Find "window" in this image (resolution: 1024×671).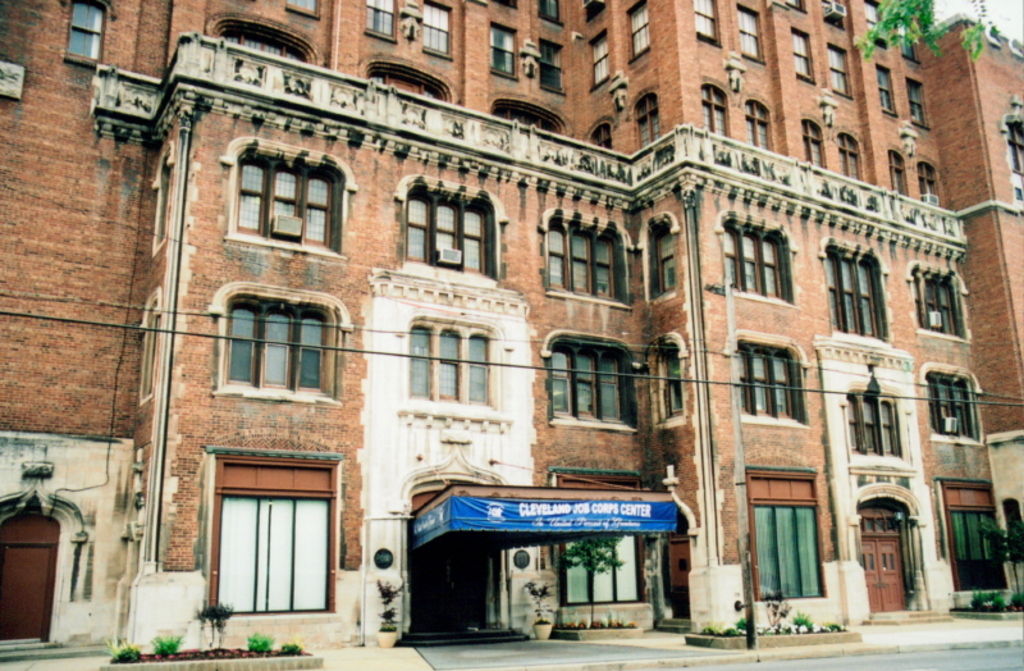
{"x1": 663, "y1": 351, "x2": 685, "y2": 420}.
